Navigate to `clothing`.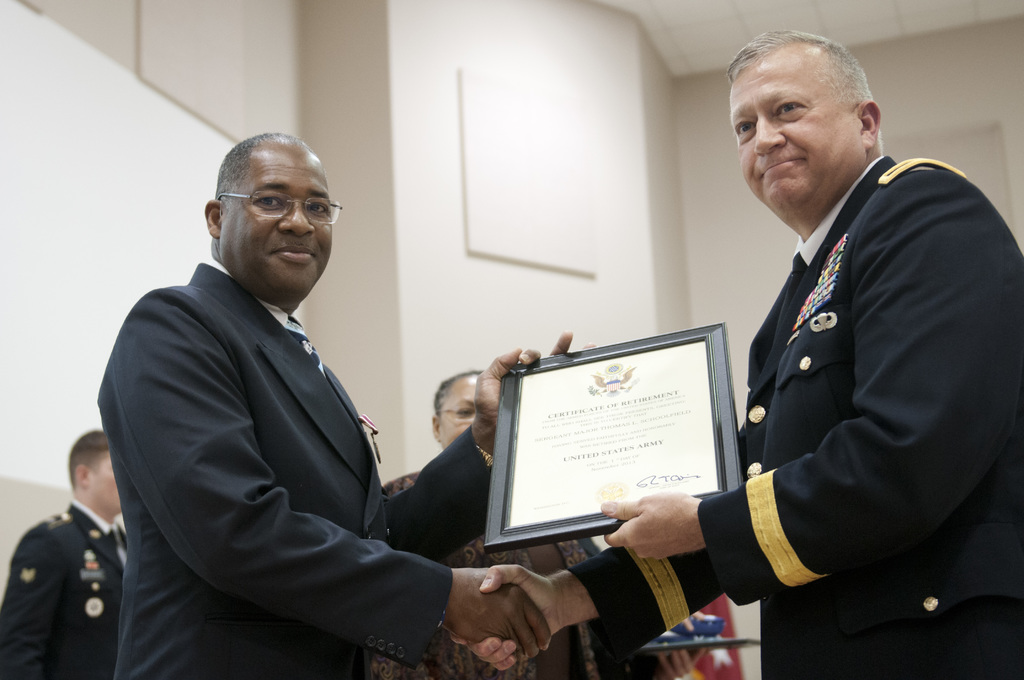
Navigation target: [left=566, top=154, right=1023, bottom=679].
